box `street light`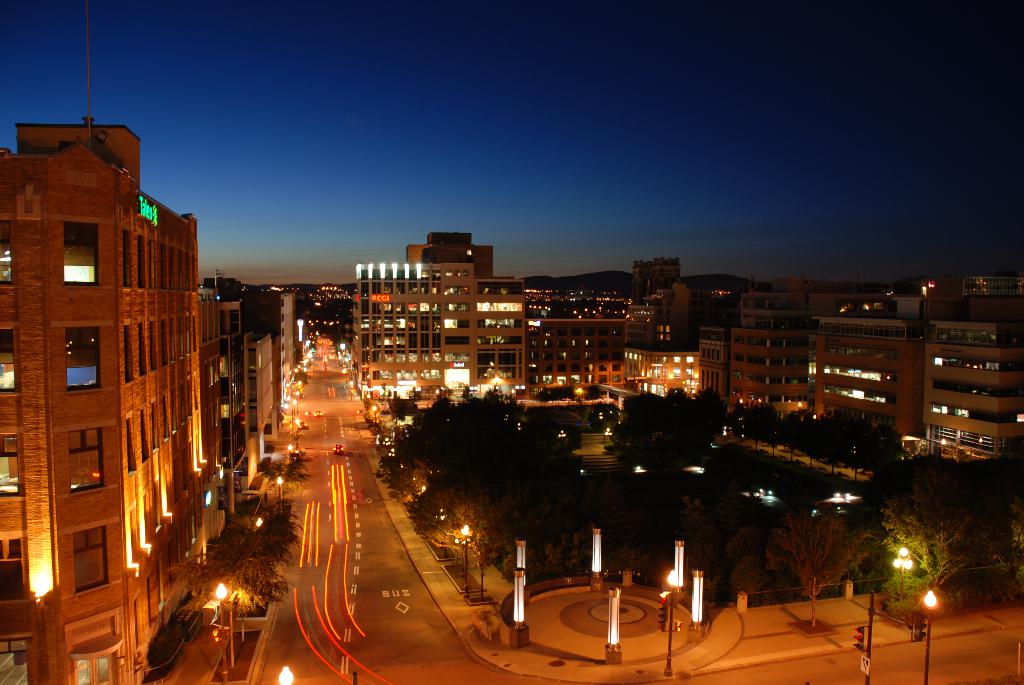
bbox=[890, 547, 913, 609]
